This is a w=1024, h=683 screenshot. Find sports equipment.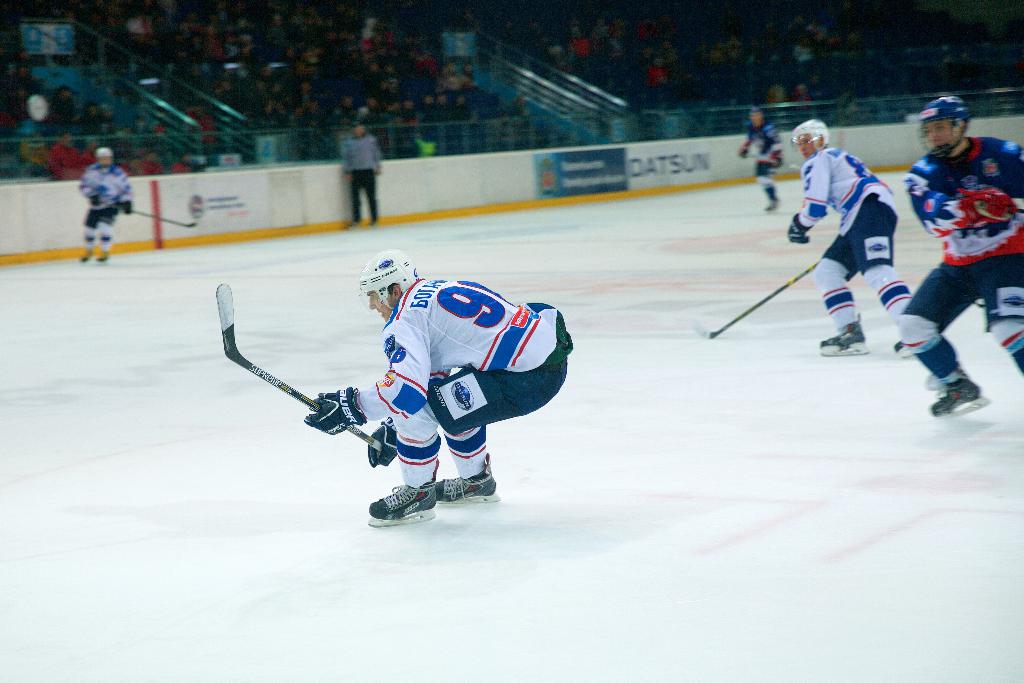
Bounding box: box=[698, 252, 824, 340].
